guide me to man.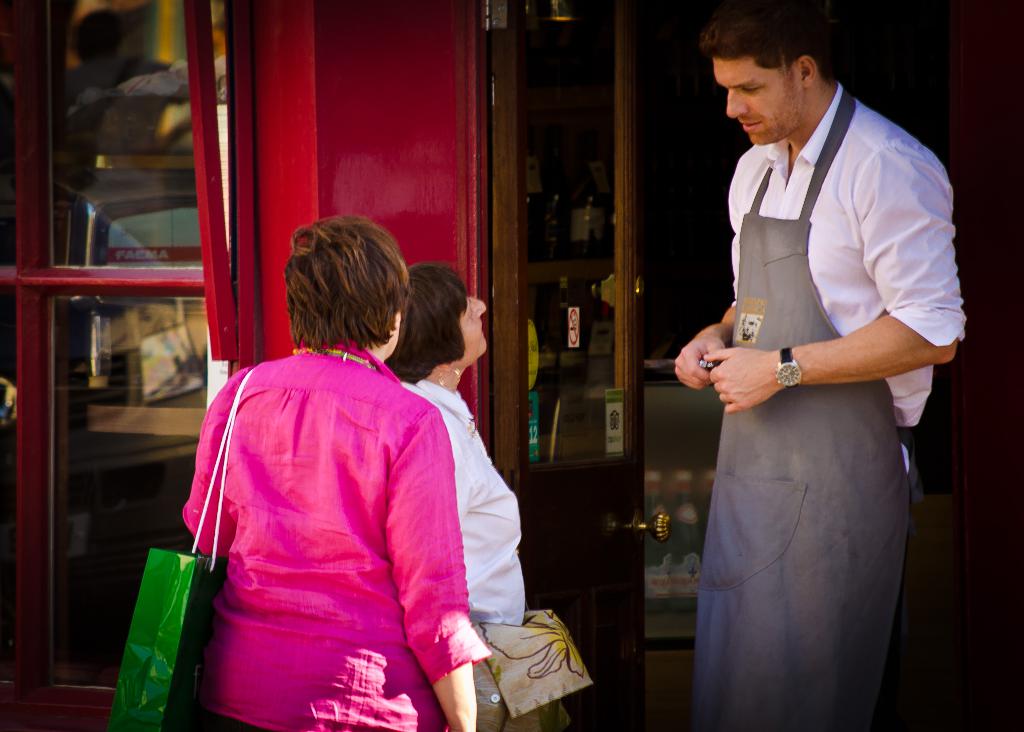
Guidance: 681,7,963,629.
